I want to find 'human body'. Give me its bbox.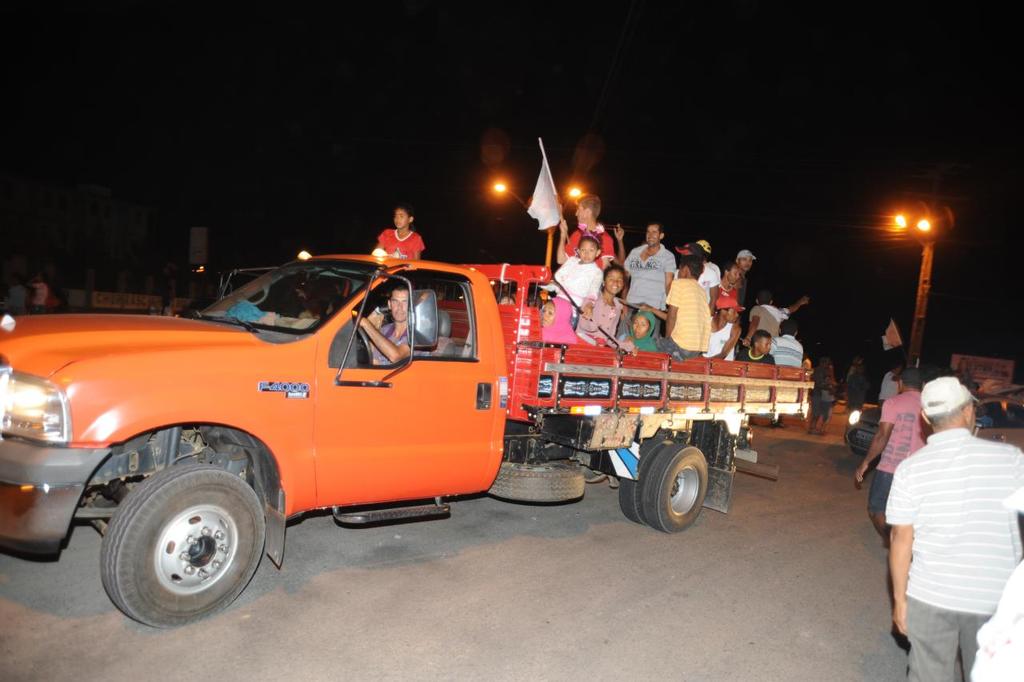
detection(568, 220, 622, 283).
